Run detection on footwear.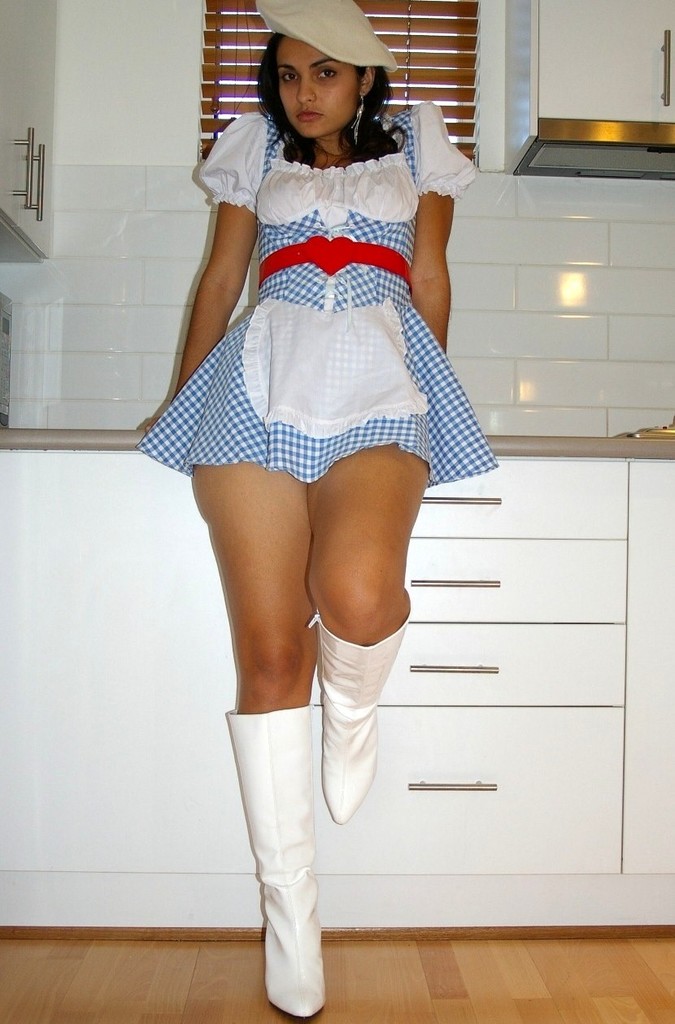
Result: box=[224, 709, 329, 1018].
